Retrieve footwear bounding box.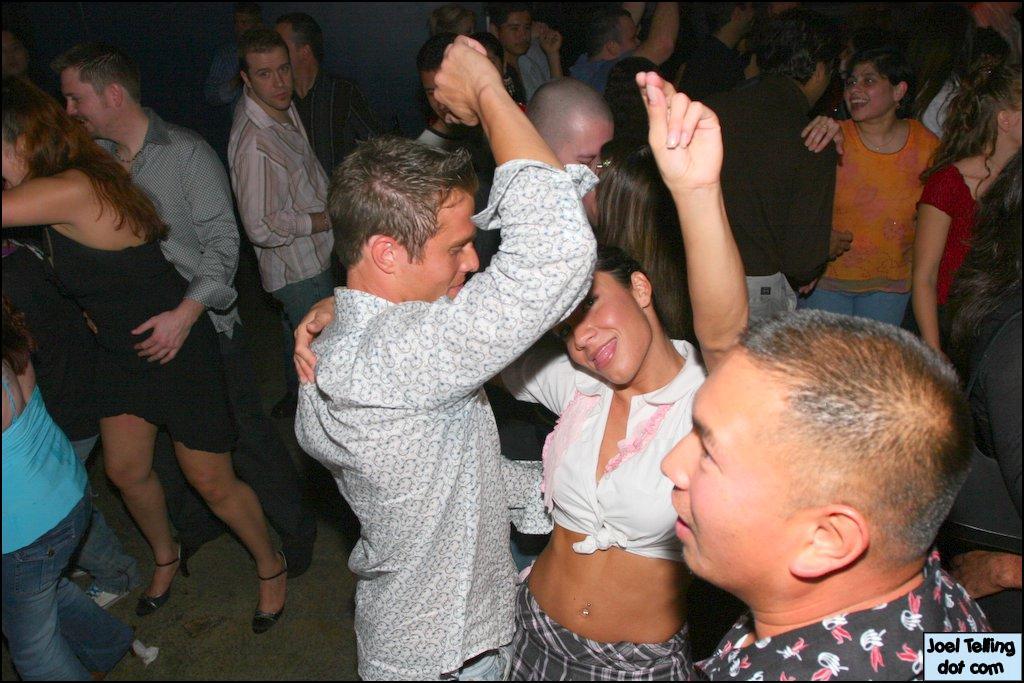
Bounding box: BBox(103, 558, 134, 604).
